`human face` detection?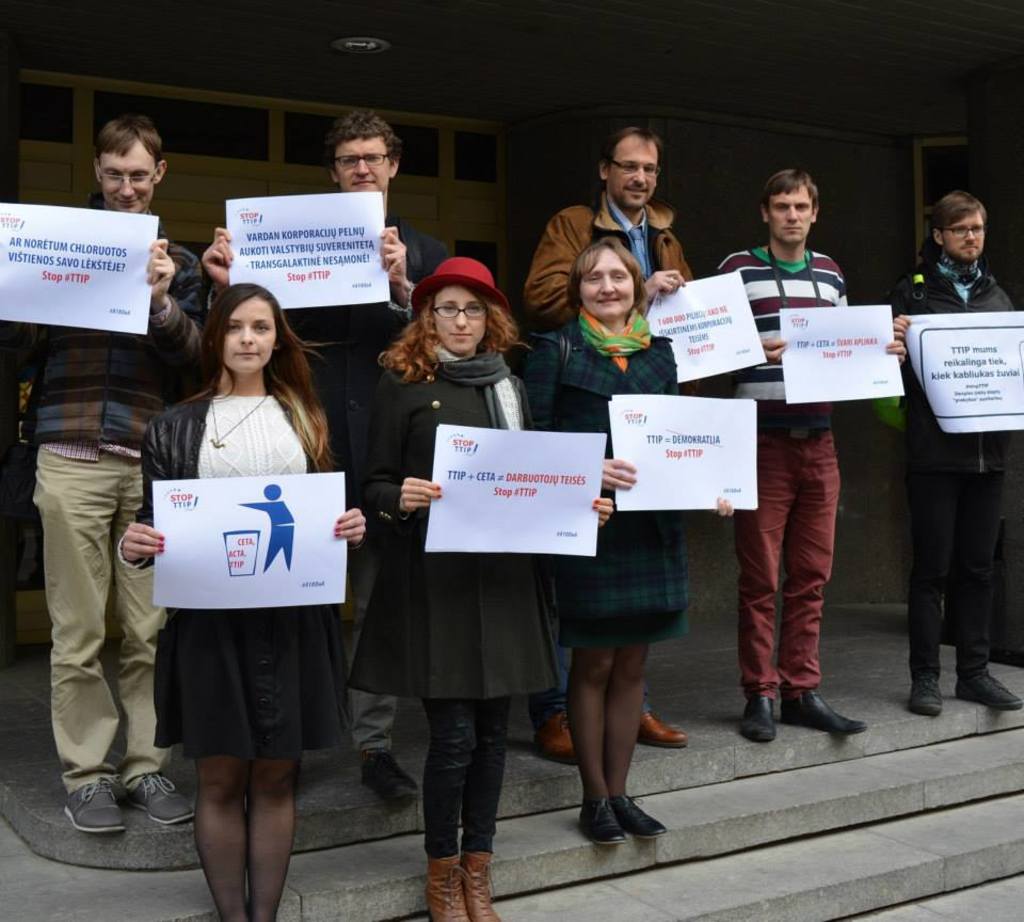
Rect(100, 142, 154, 209)
